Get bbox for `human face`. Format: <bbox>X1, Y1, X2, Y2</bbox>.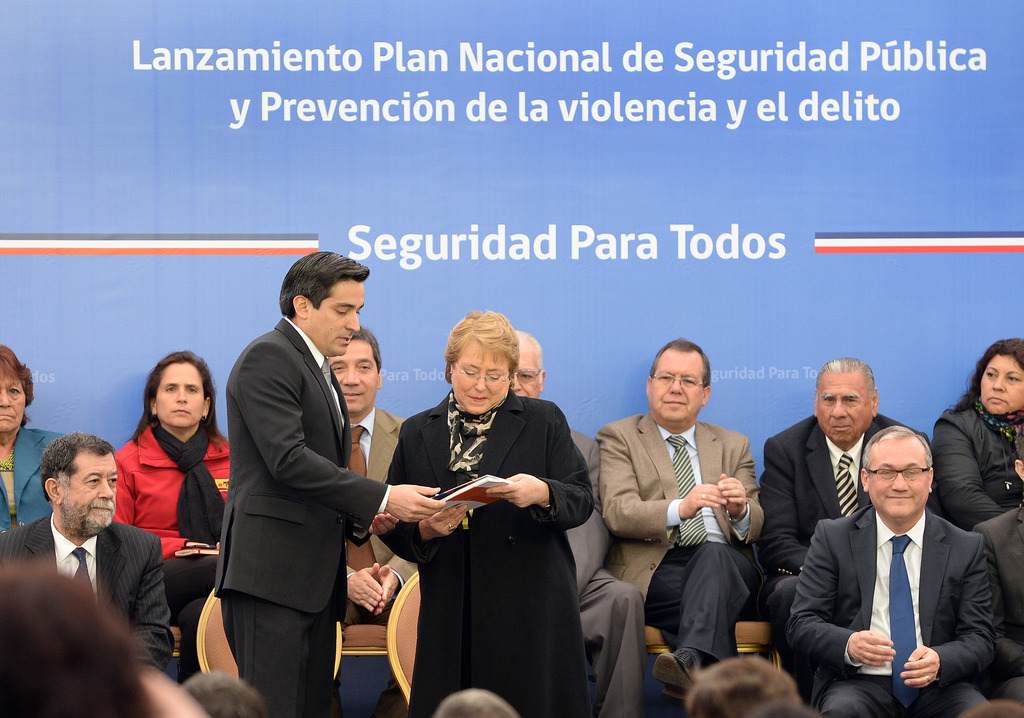
<bbox>307, 278, 367, 358</bbox>.
